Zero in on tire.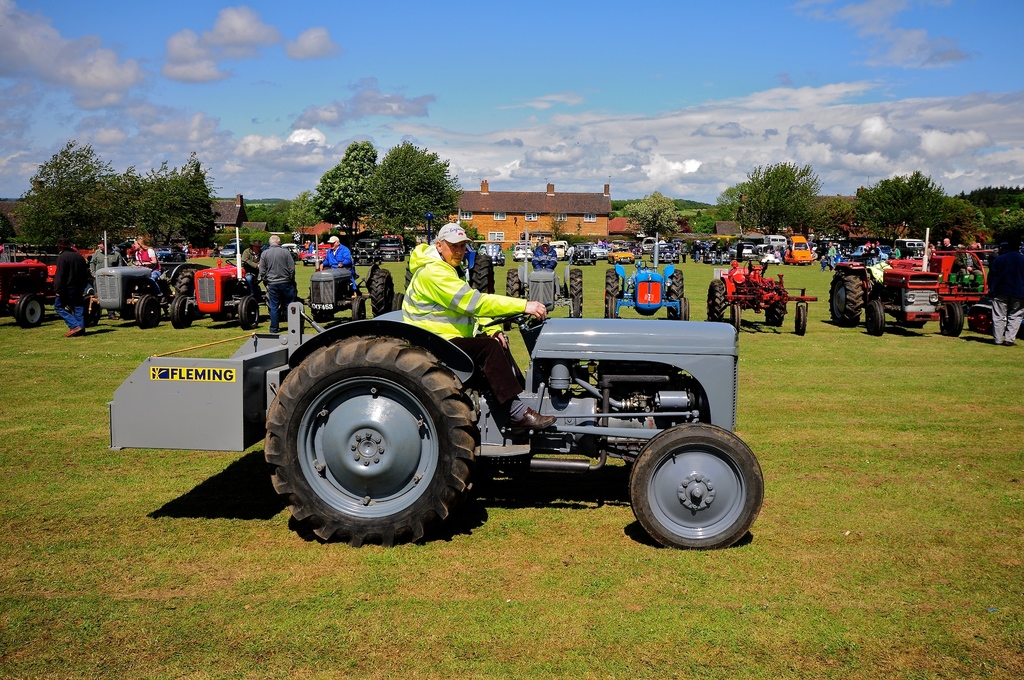
Zeroed in: left=708, top=279, right=728, bottom=323.
